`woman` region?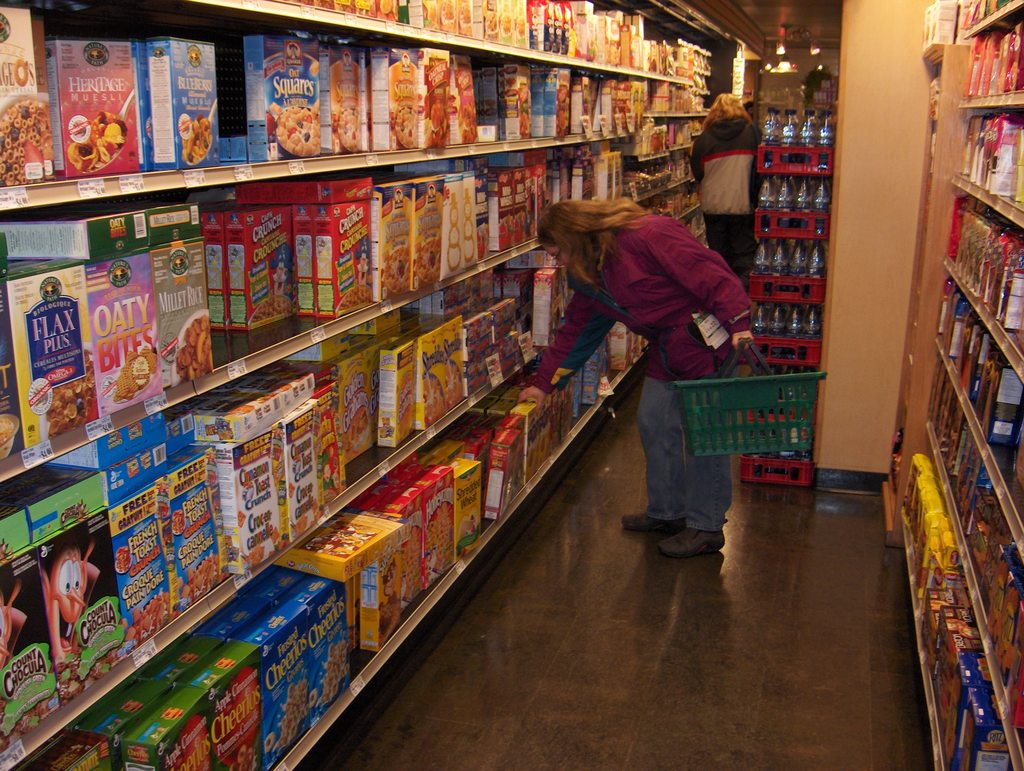
[545,159,760,557]
